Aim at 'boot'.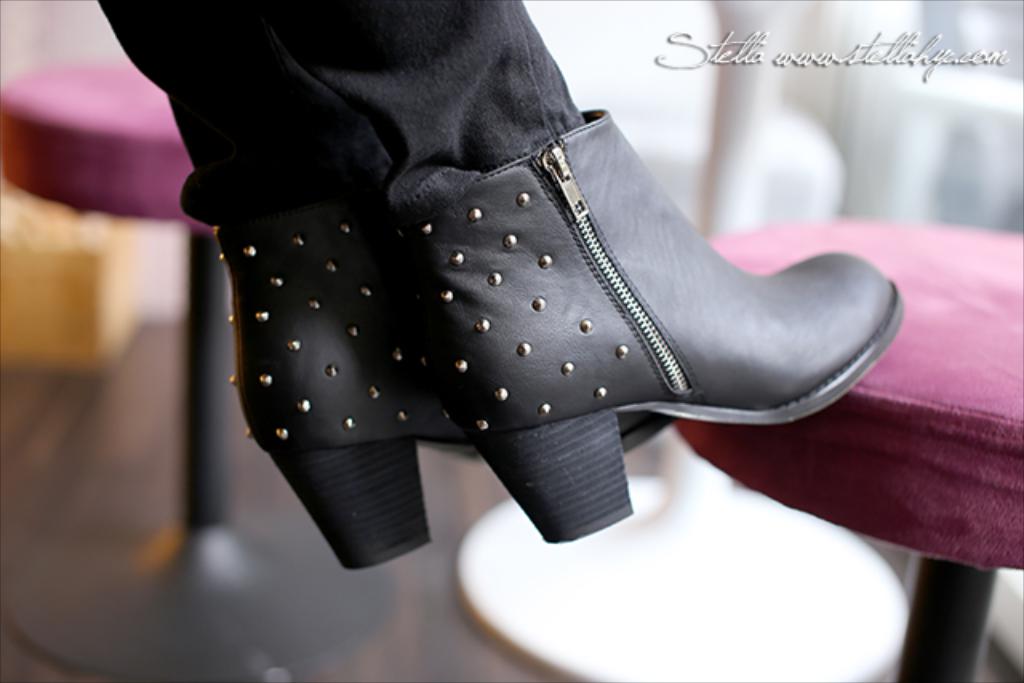
Aimed at 418, 130, 912, 478.
